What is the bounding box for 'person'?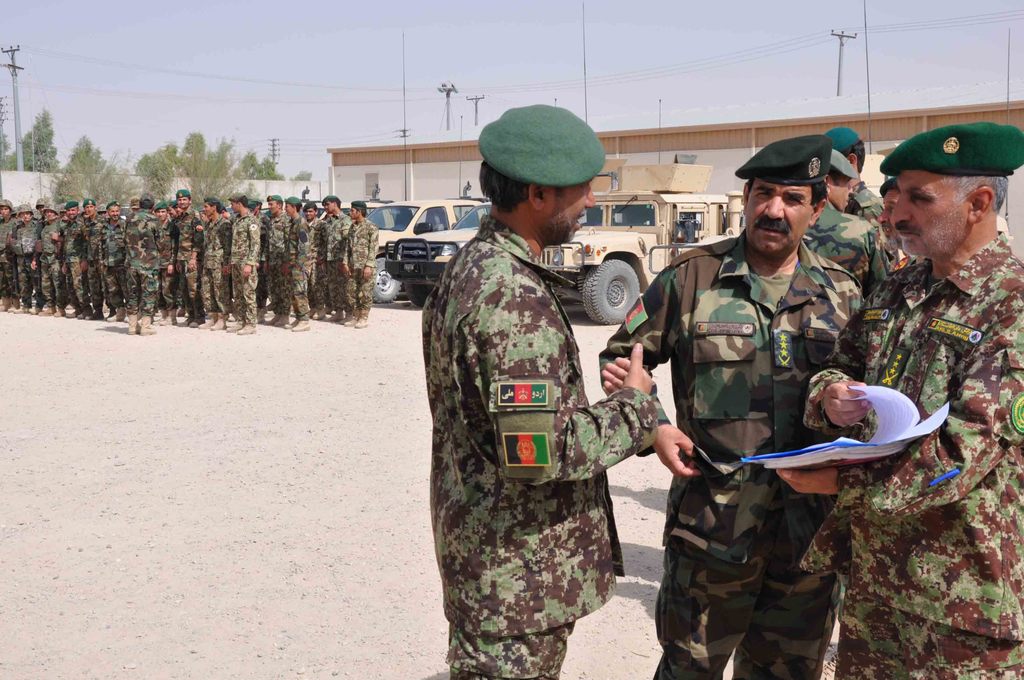
Rect(121, 193, 164, 334).
